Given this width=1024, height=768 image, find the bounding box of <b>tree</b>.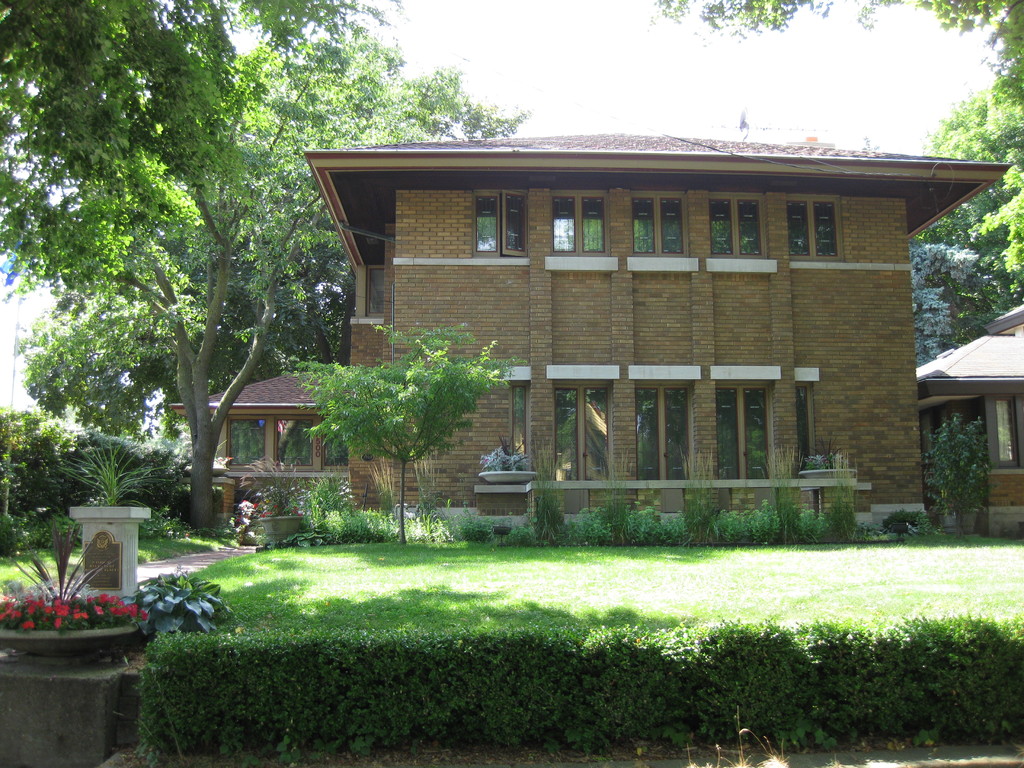
locate(269, 314, 512, 560).
